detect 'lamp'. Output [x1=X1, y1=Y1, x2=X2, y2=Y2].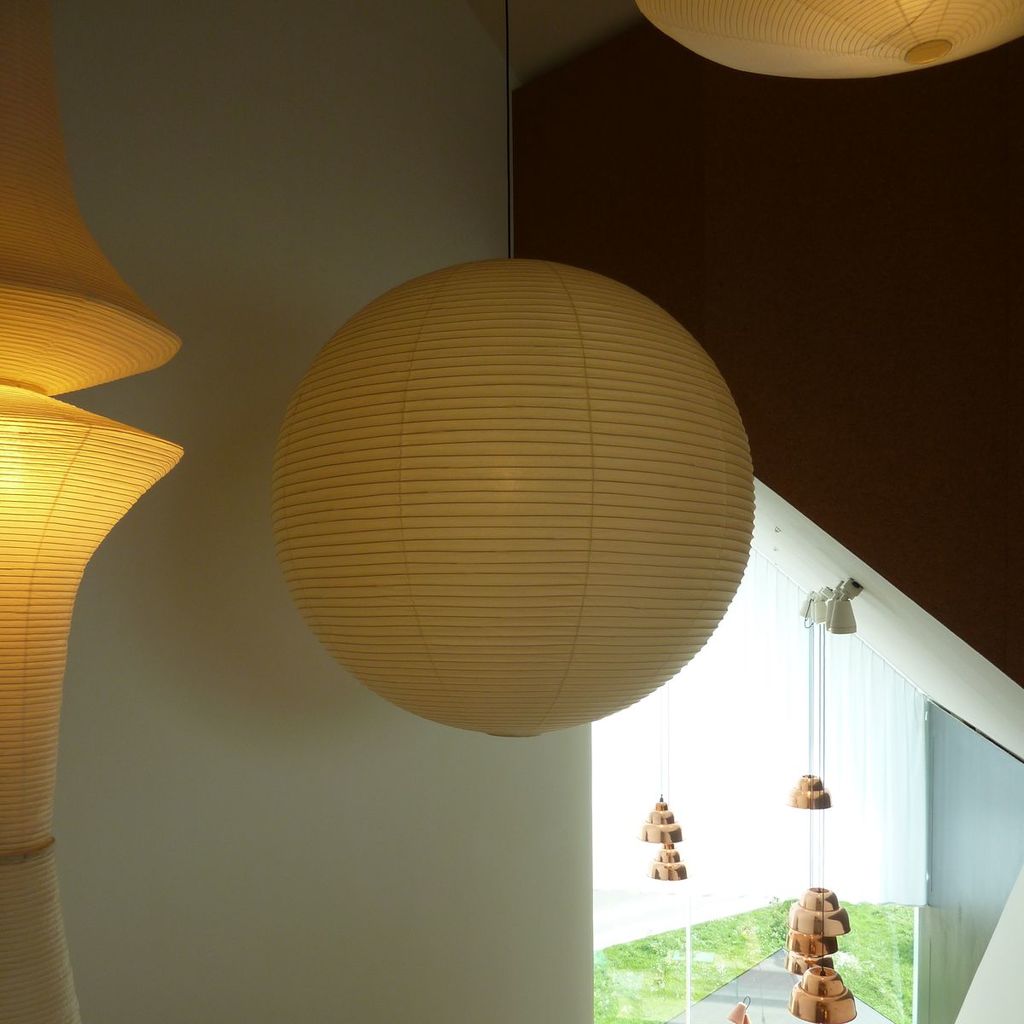
[x1=268, y1=0, x2=751, y2=739].
